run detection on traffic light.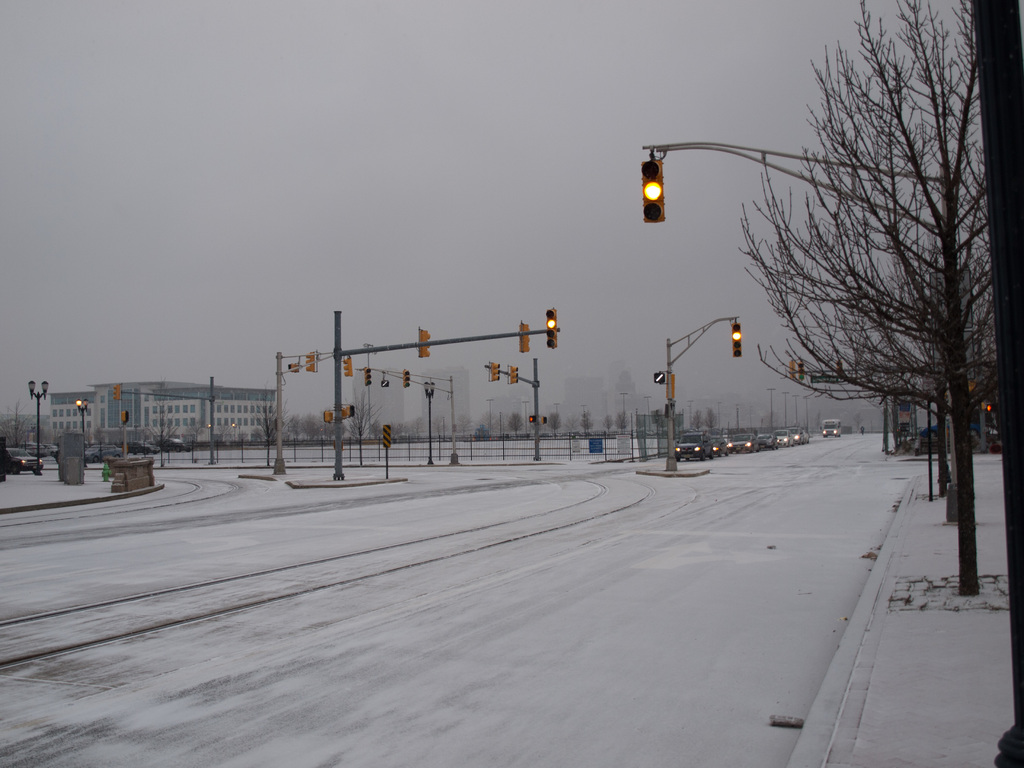
Result: BBox(420, 326, 431, 358).
